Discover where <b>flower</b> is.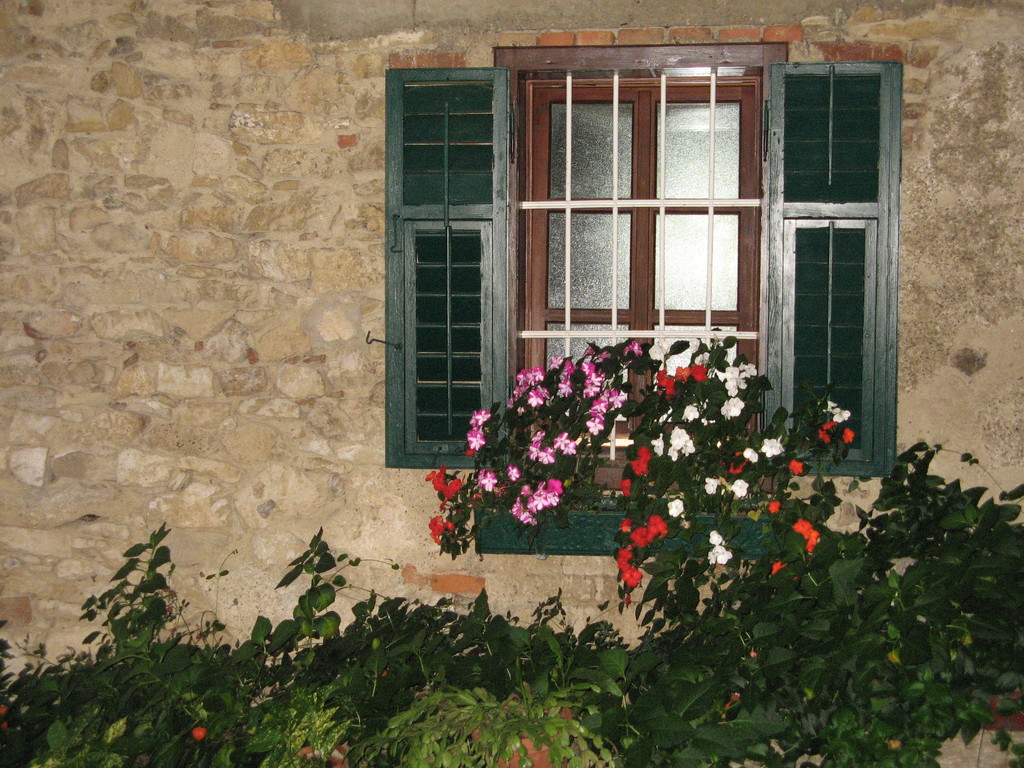
Discovered at select_region(690, 364, 708, 383).
